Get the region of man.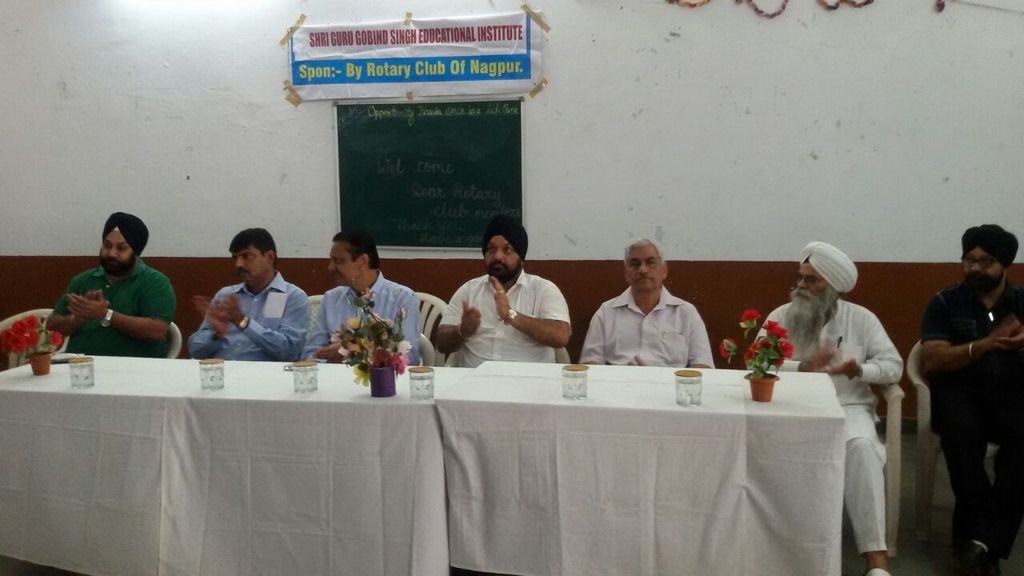
select_region(434, 225, 574, 370).
